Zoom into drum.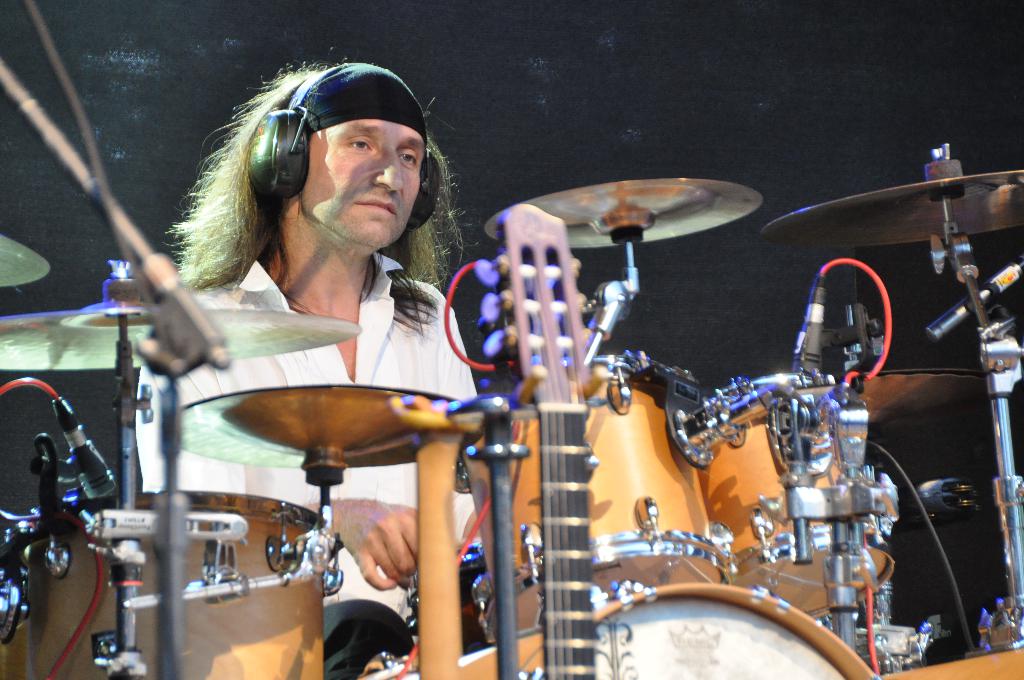
Zoom target: {"left": 0, "top": 508, "right": 26, "bottom": 679}.
